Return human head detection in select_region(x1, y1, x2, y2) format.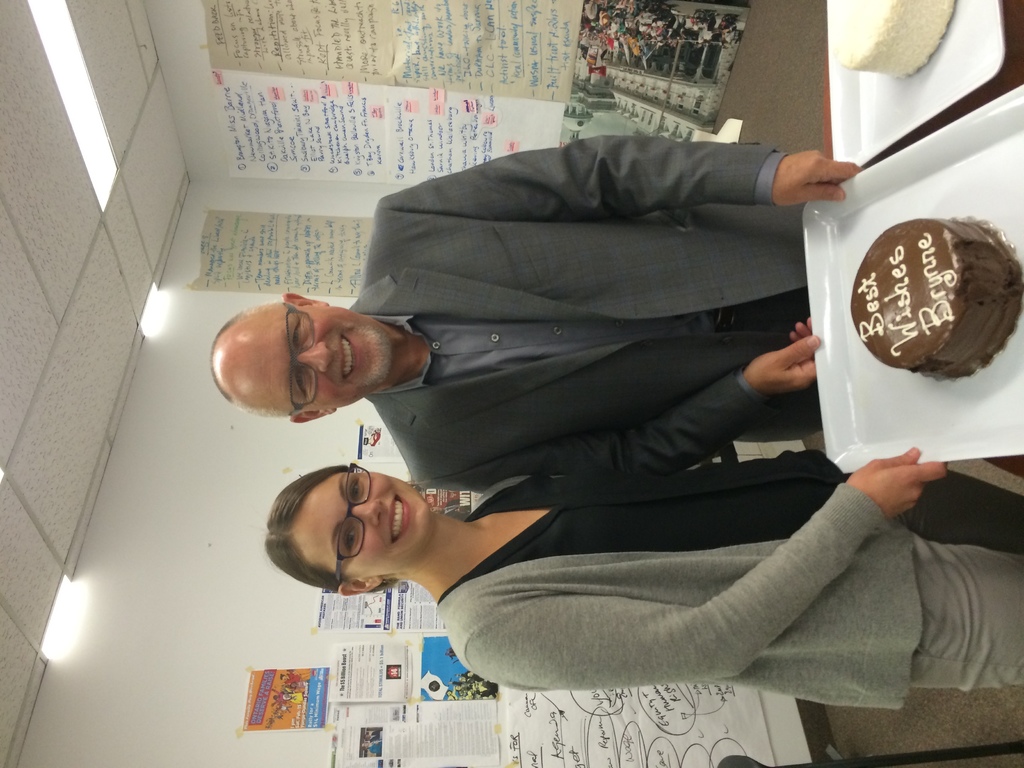
select_region(211, 292, 392, 420).
